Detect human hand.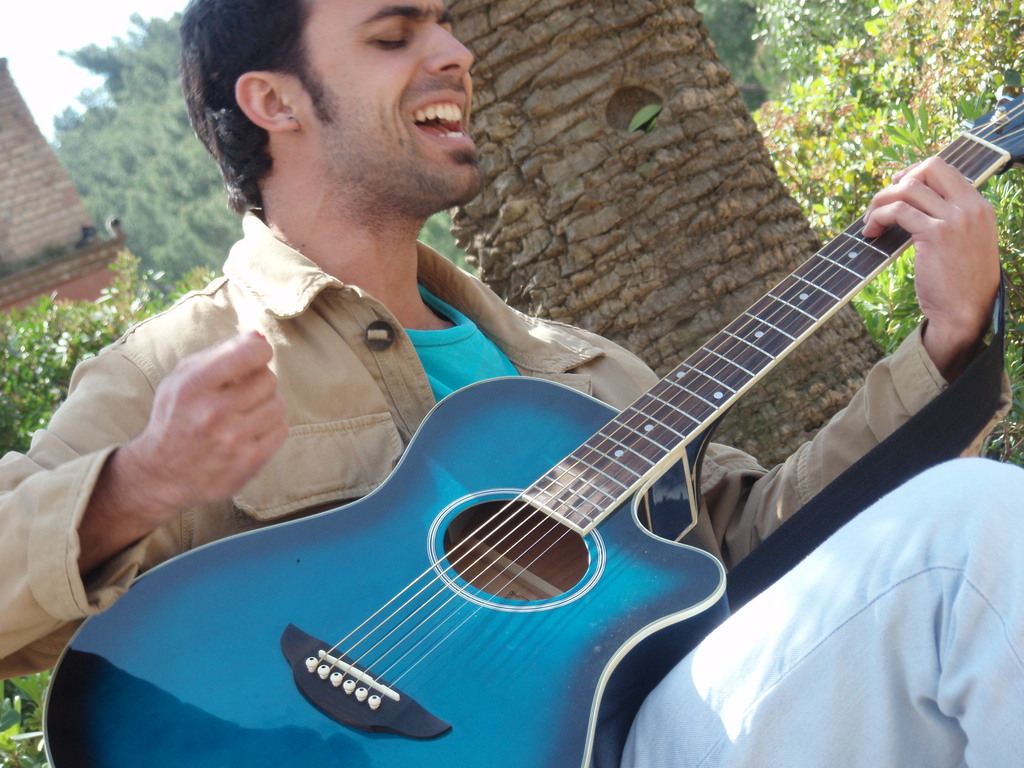
Detected at <bbox>861, 158, 1003, 338</bbox>.
